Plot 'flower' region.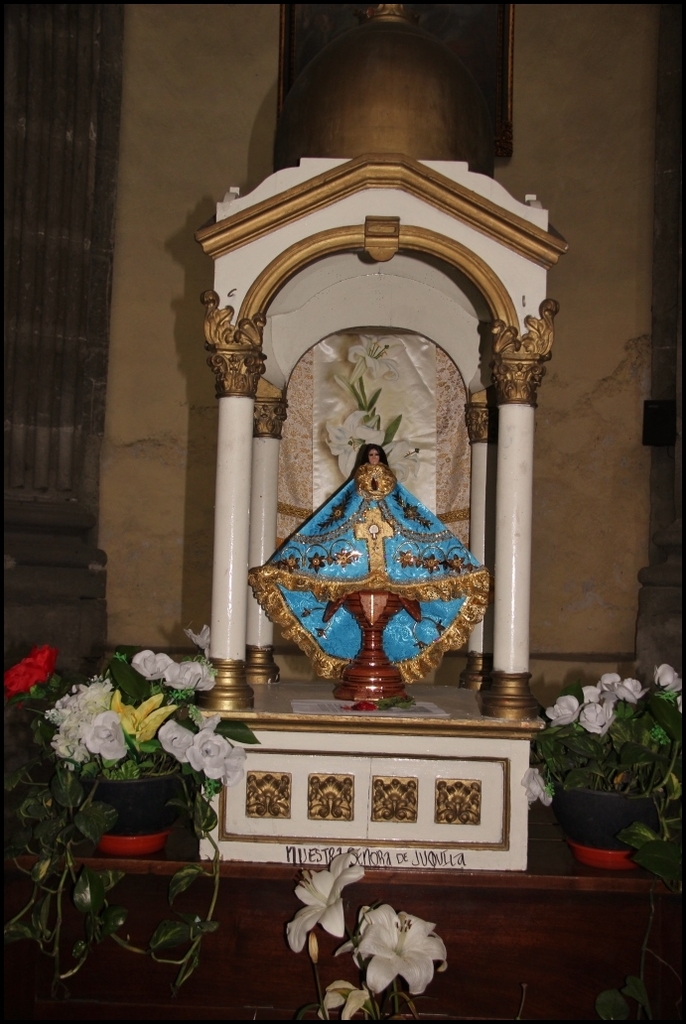
Plotted at left=383, top=434, right=435, bottom=483.
